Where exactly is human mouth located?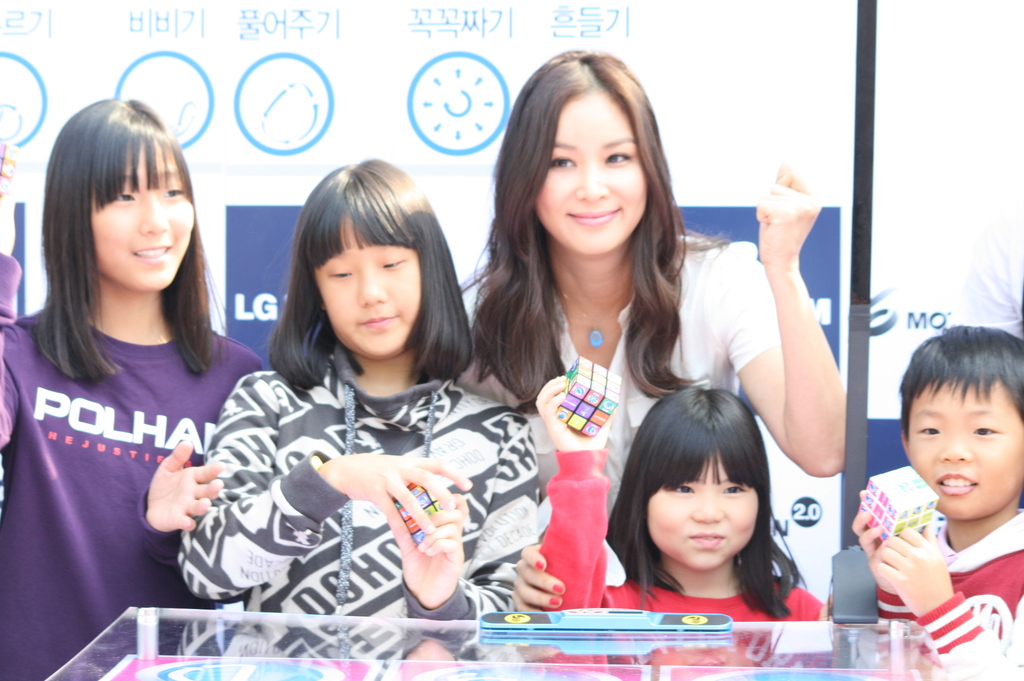
Its bounding box is region(680, 527, 728, 549).
